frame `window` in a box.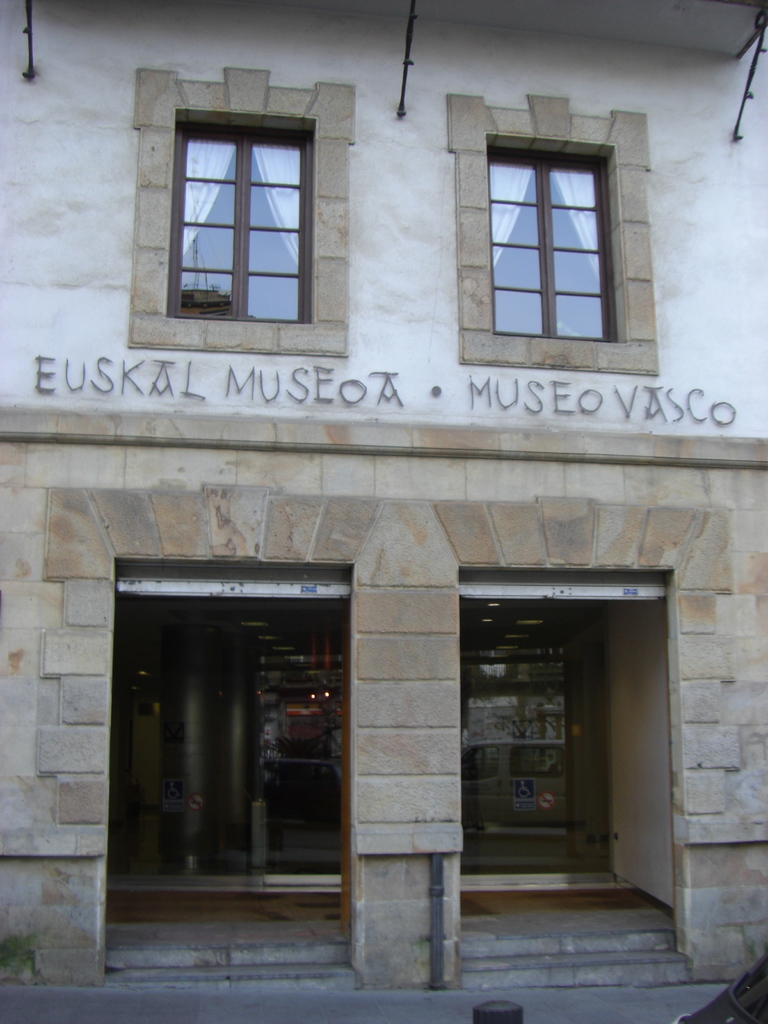
x1=132, y1=70, x2=358, y2=356.
